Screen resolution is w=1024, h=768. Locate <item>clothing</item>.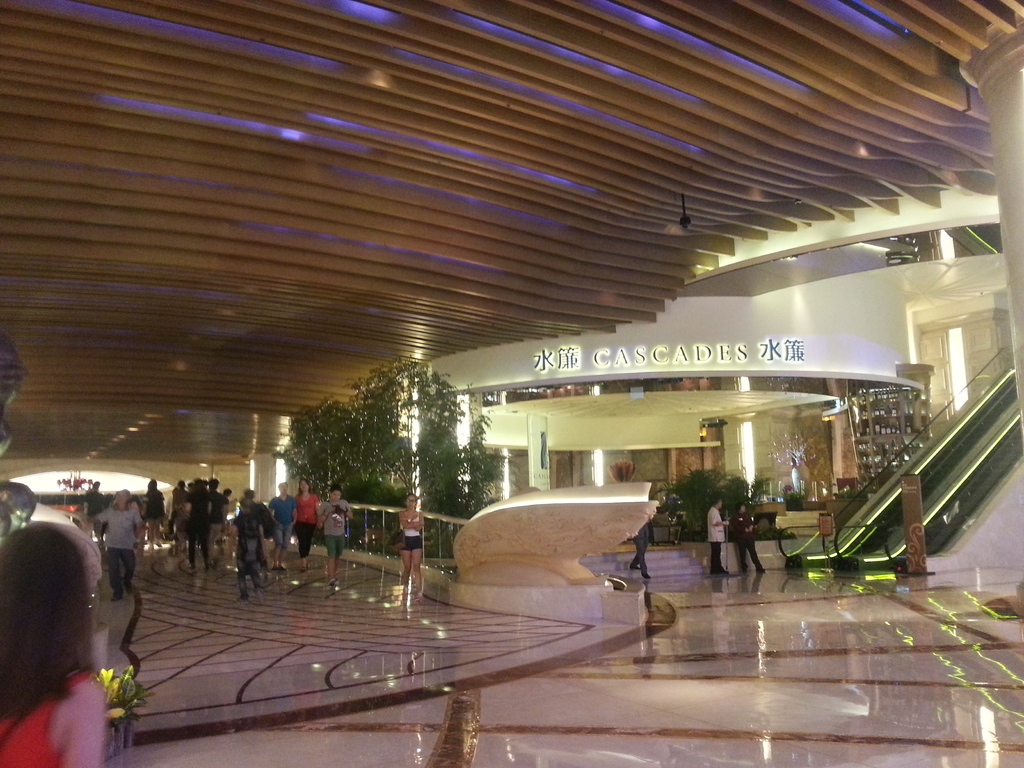
box=[732, 515, 767, 572].
